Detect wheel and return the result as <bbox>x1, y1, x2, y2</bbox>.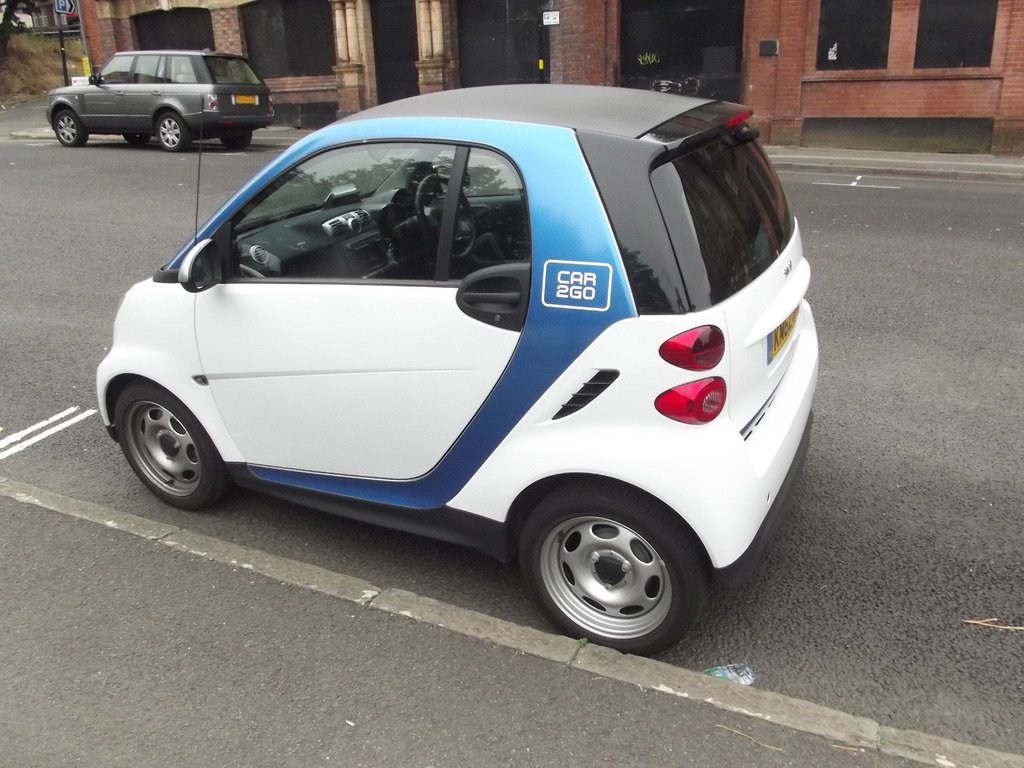
<bbox>220, 128, 253, 156</bbox>.
